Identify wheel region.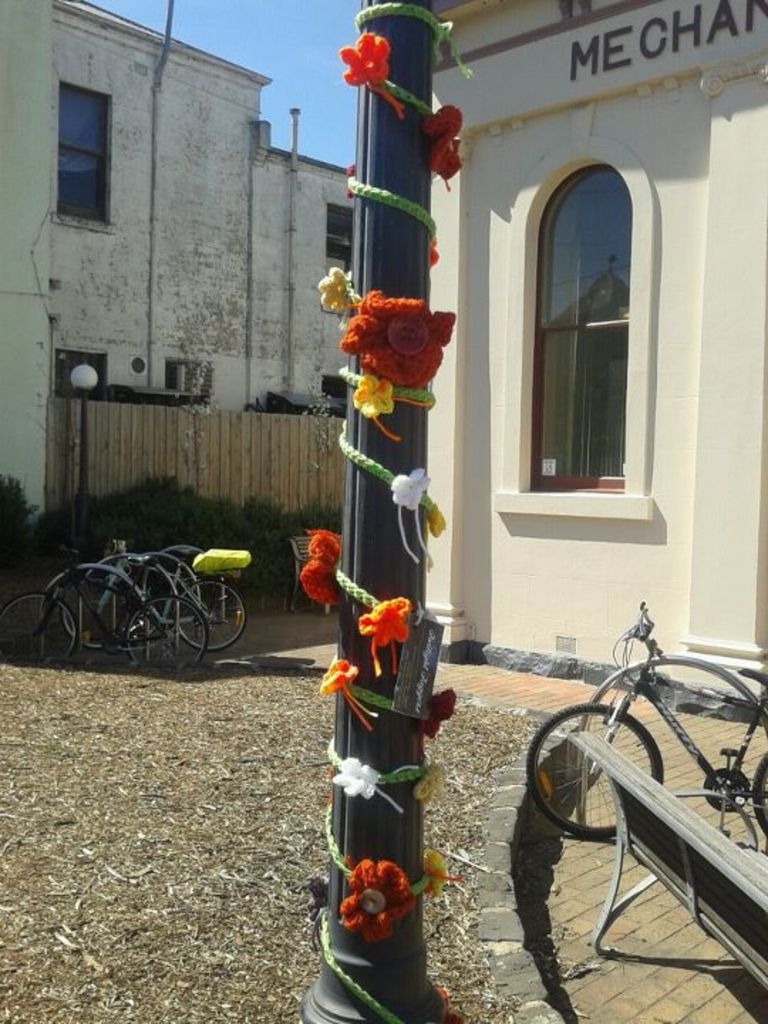
Region: (left=118, top=594, right=216, bottom=668).
